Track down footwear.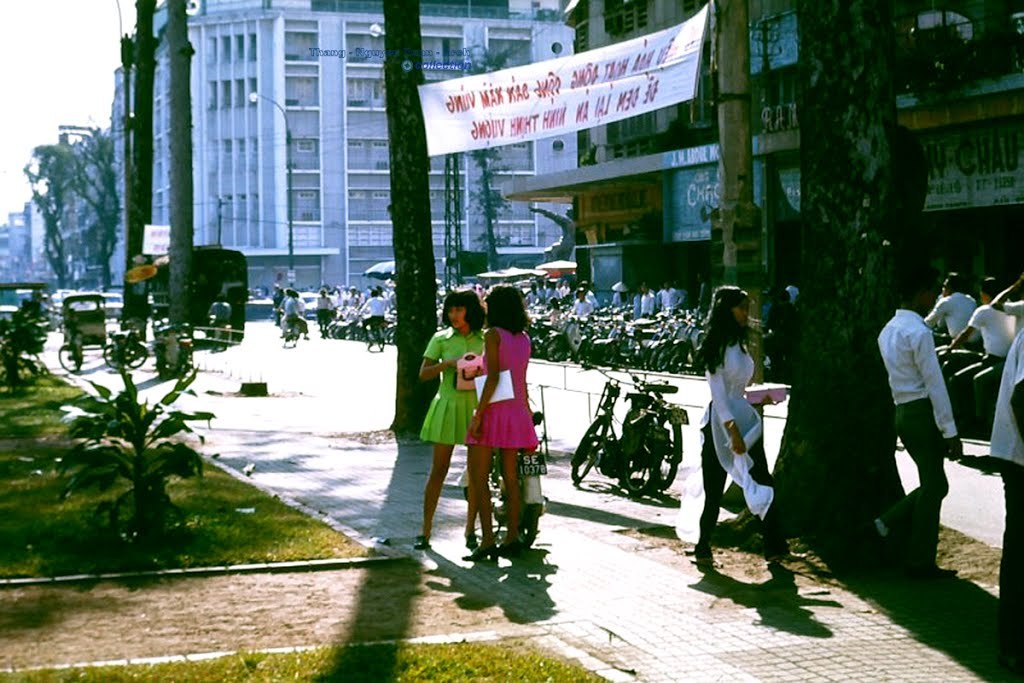
Tracked to [457, 537, 492, 566].
